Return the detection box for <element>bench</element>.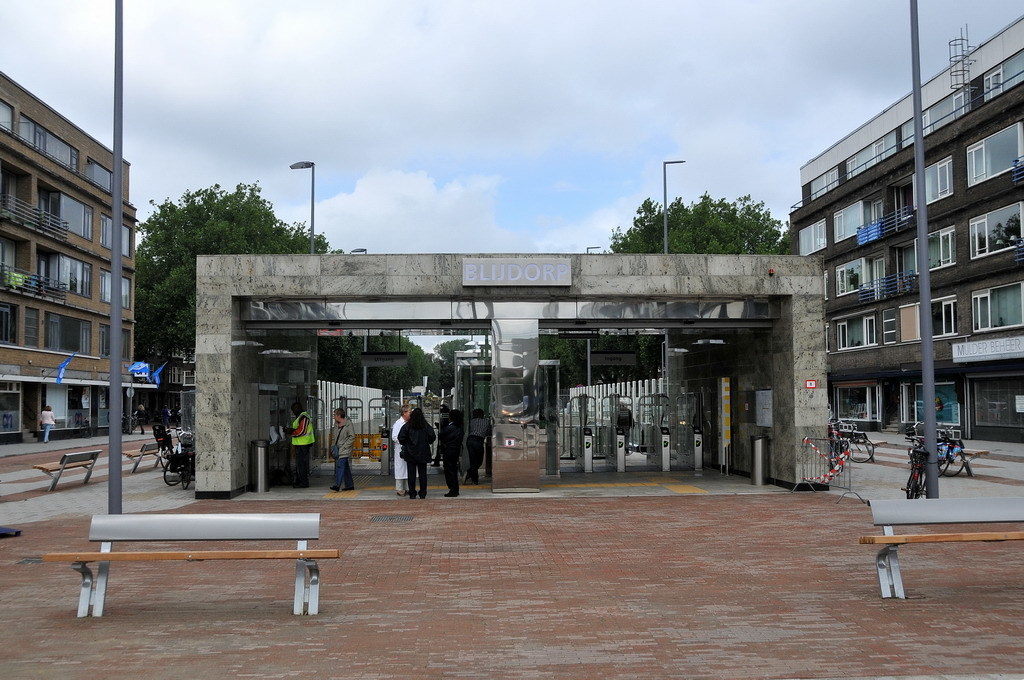
(left=856, top=492, right=1023, bottom=600).
